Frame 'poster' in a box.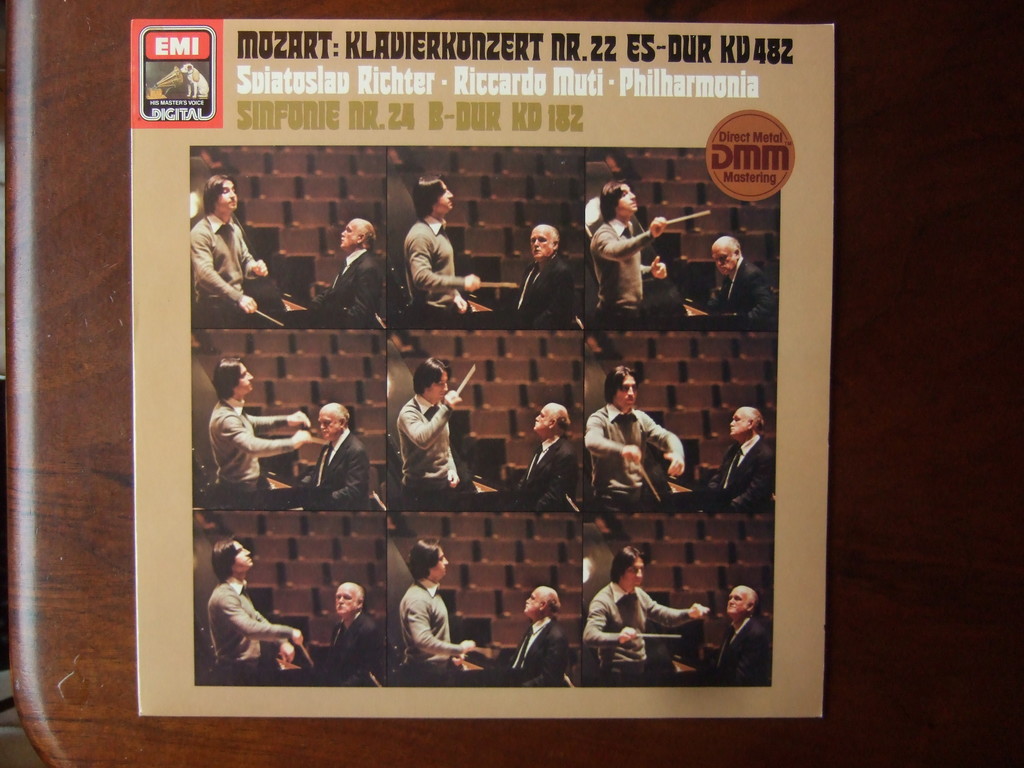
pyautogui.locateOnScreen(140, 3, 833, 728).
